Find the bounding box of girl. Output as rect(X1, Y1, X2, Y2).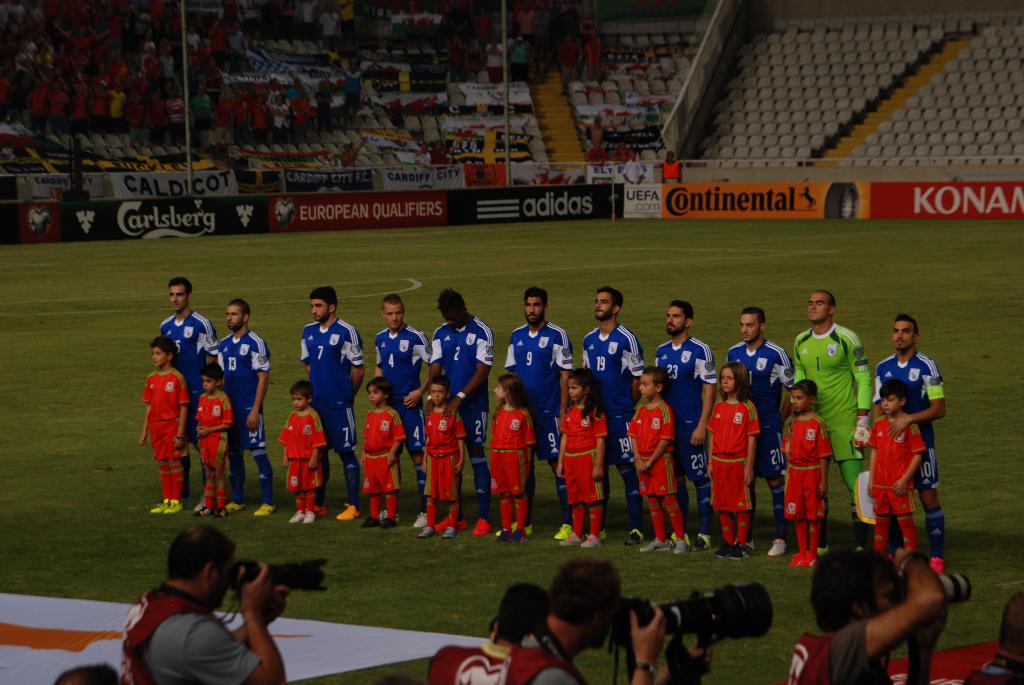
rect(493, 375, 536, 540).
